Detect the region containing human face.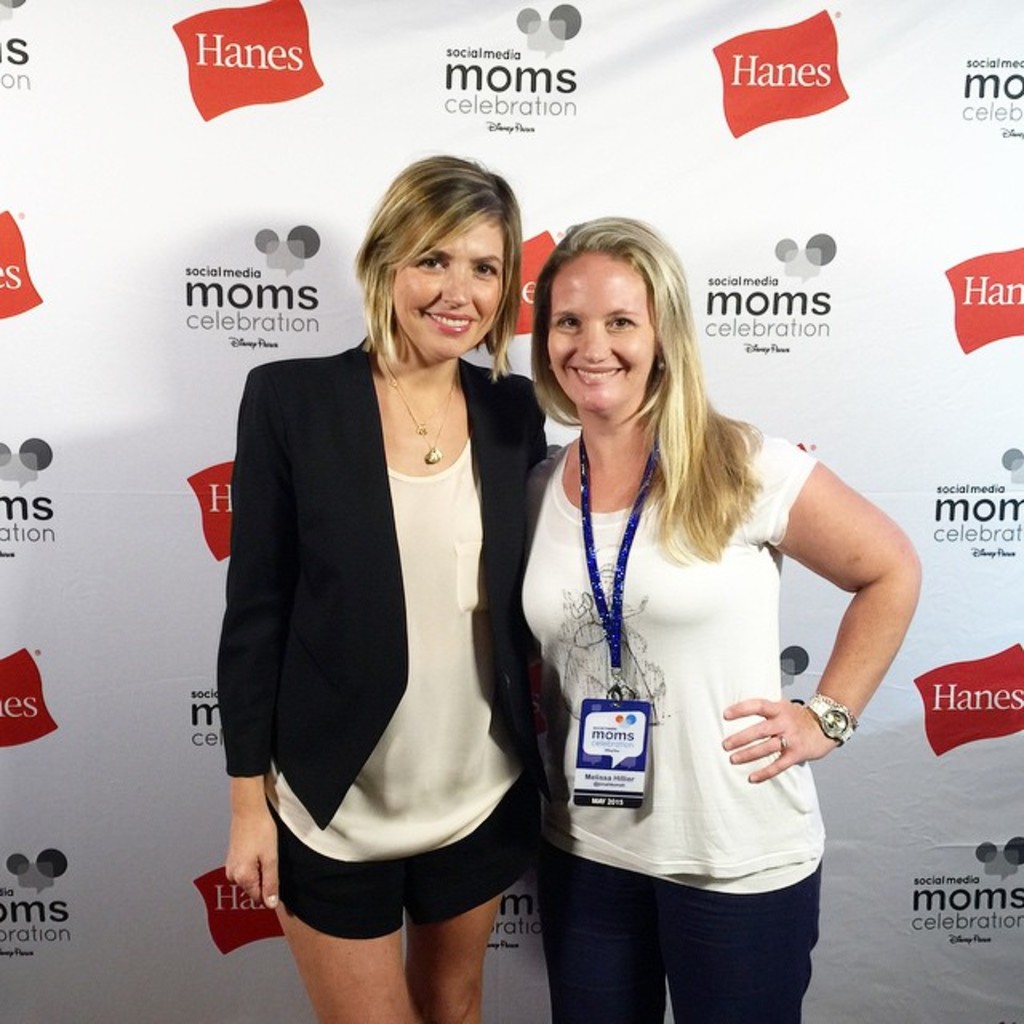
392,216,504,360.
